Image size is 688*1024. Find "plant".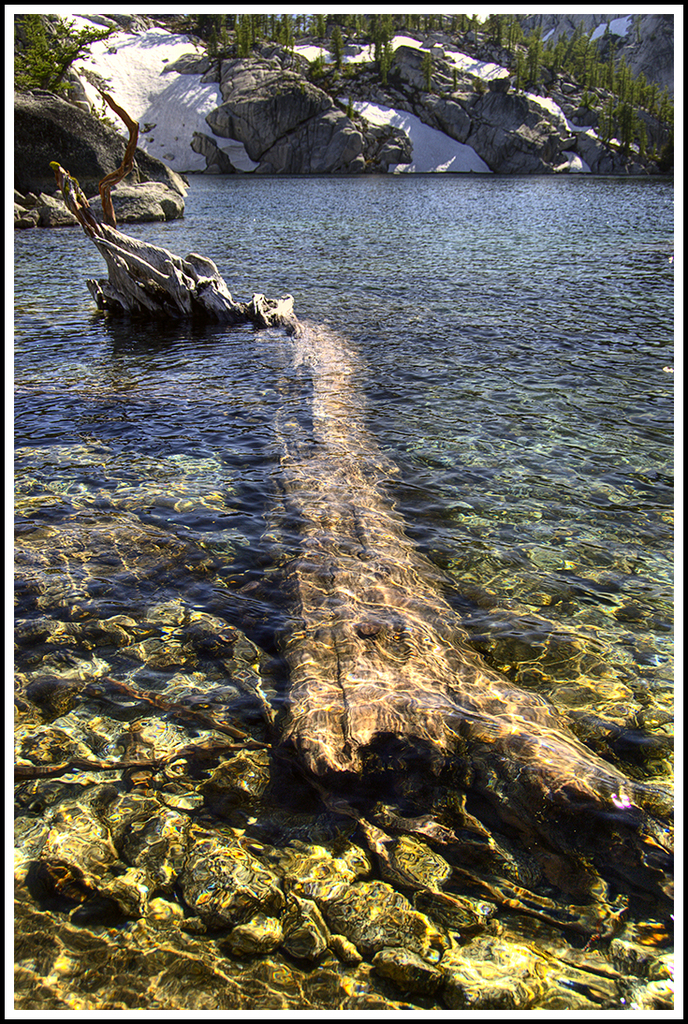
rect(13, 7, 679, 179).
